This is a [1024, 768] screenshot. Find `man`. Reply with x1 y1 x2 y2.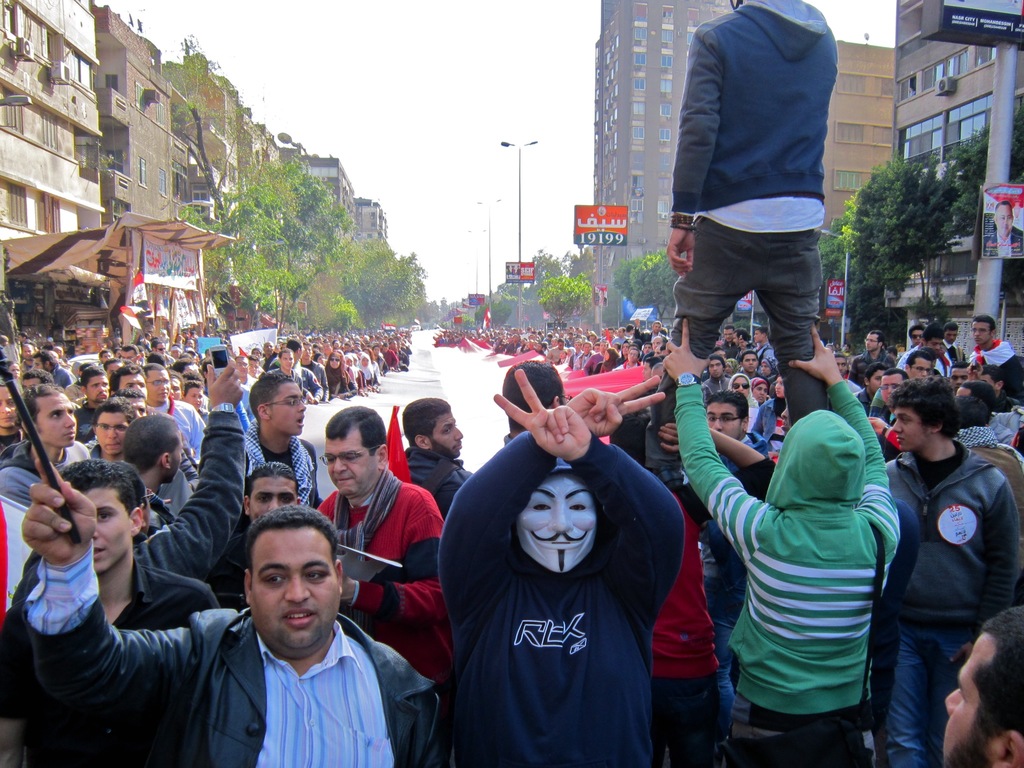
317 404 452 767.
